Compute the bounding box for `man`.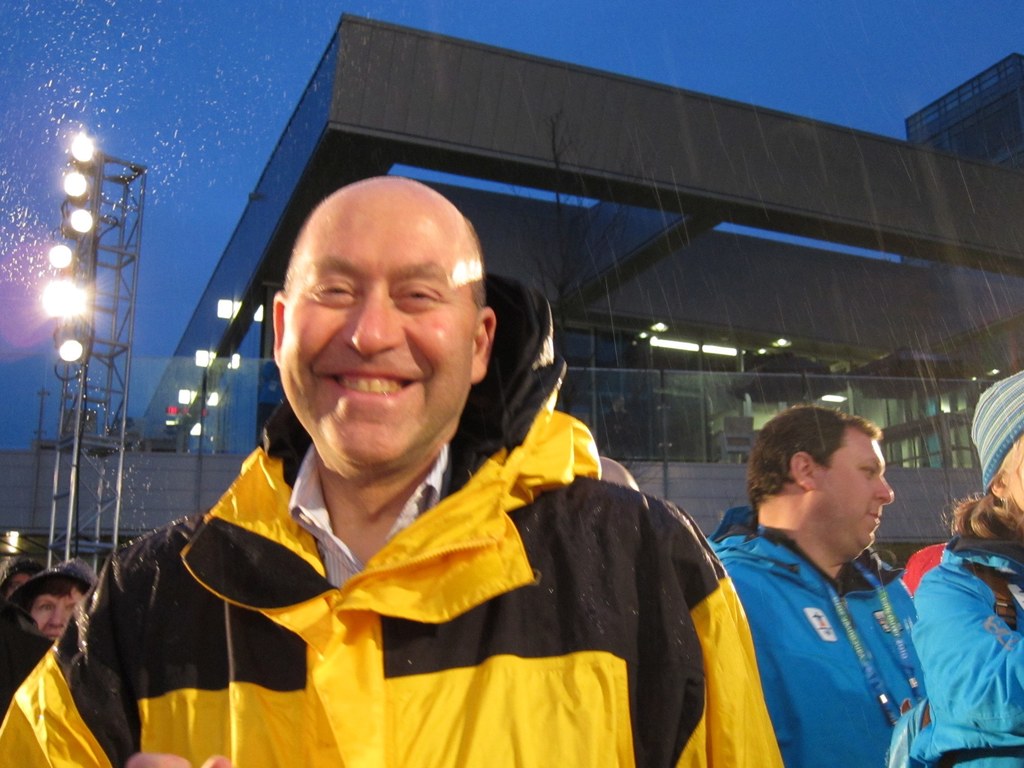
[left=0, top=173, right=781, bottom=767].
